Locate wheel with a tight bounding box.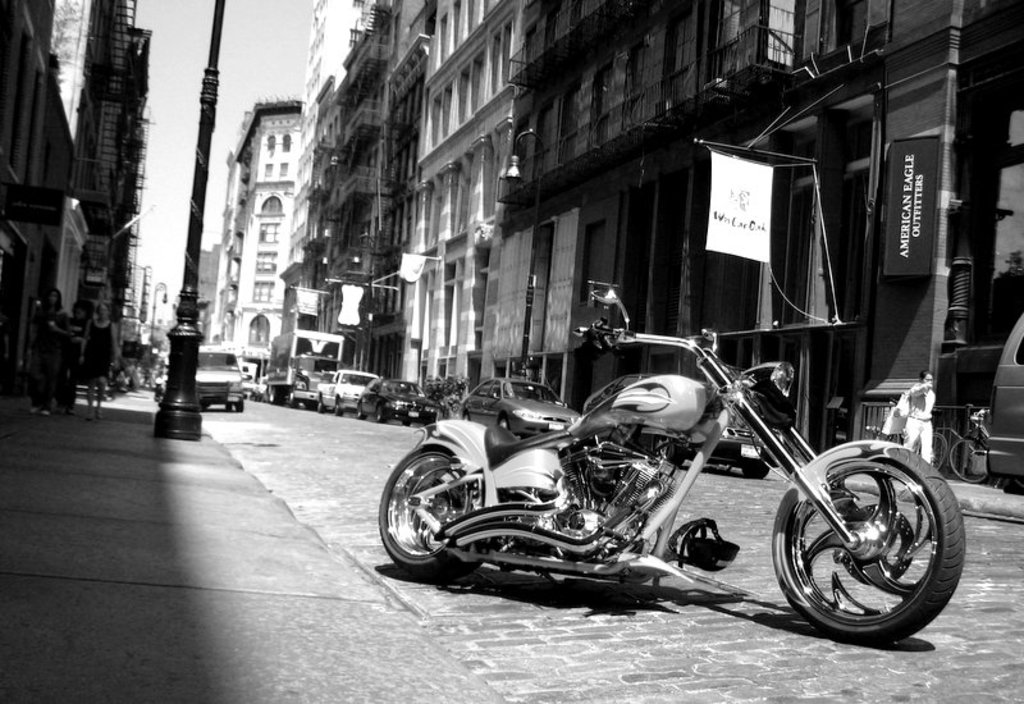
x1=238 y1=402 x2=246 y2=411.
